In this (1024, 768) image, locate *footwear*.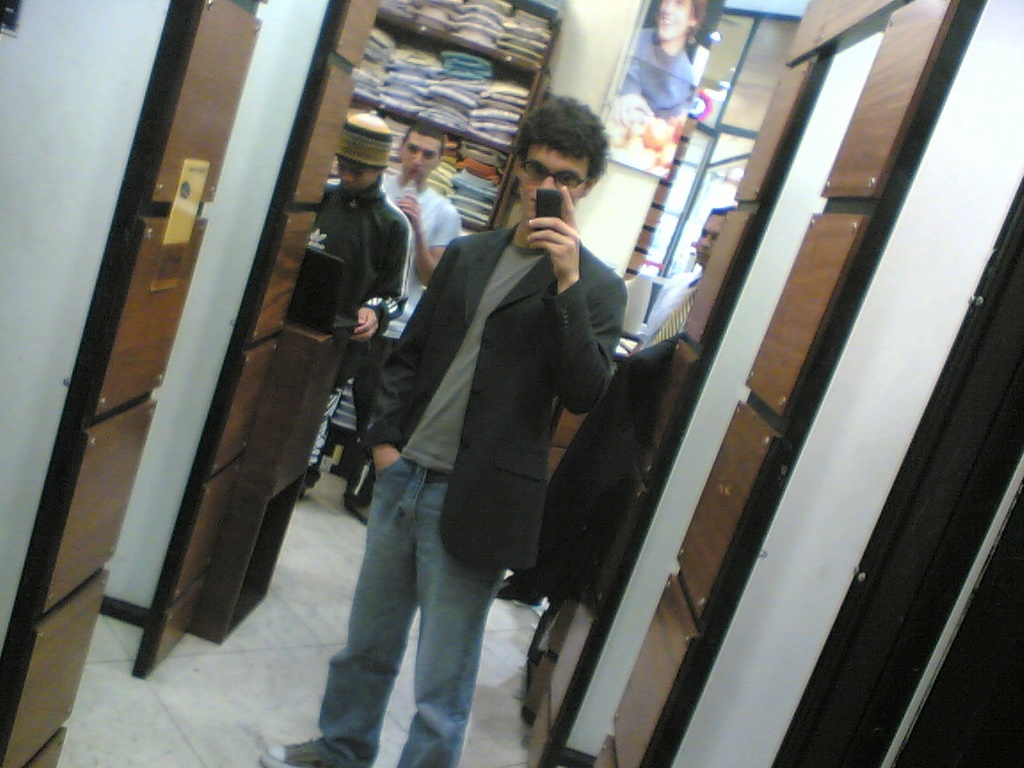
Bounding box: box=[261, 732, 345, 767].
